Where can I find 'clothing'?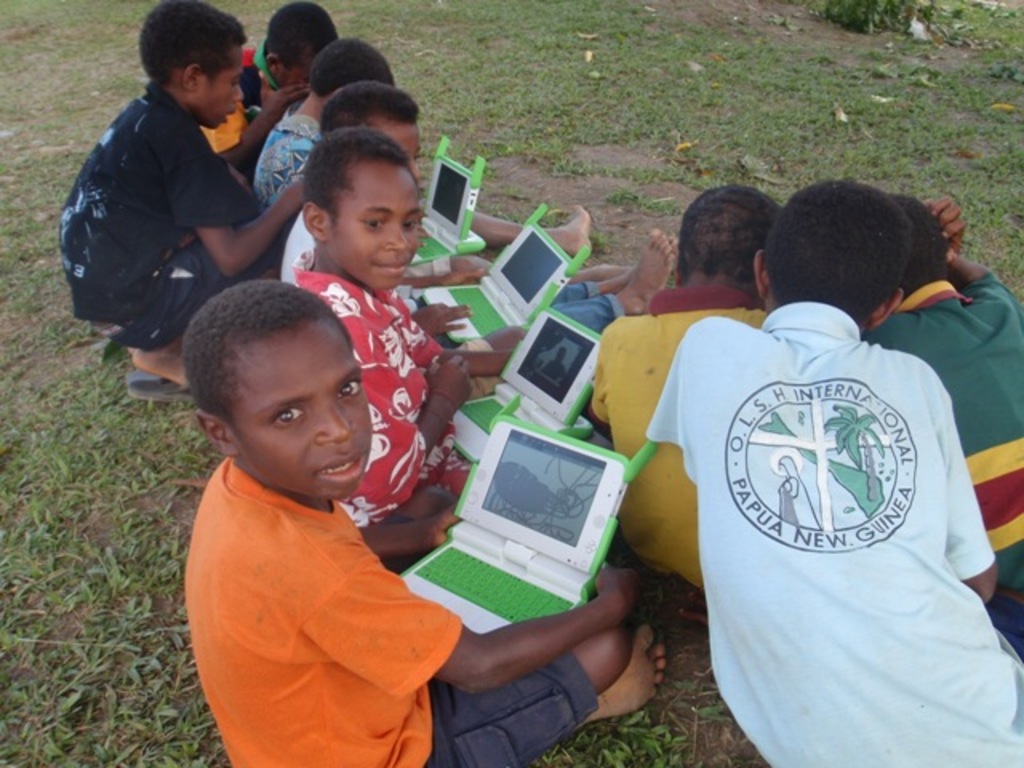
You can find it at [left=592, top=283, right=770, bottom=590].
